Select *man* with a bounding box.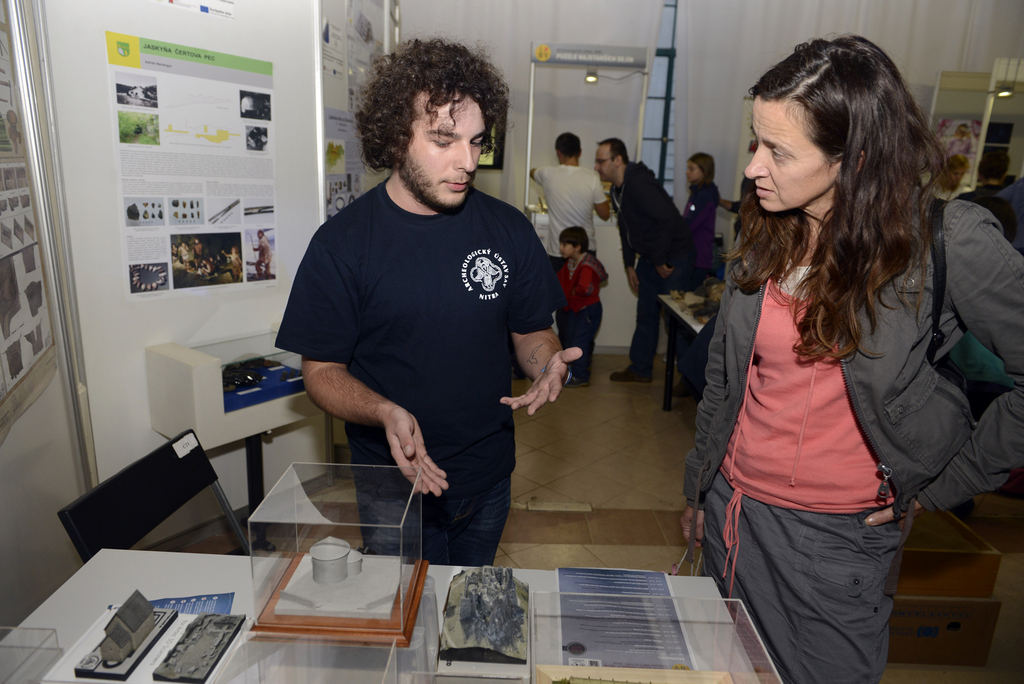
crop(272, 46, 579, 590).
